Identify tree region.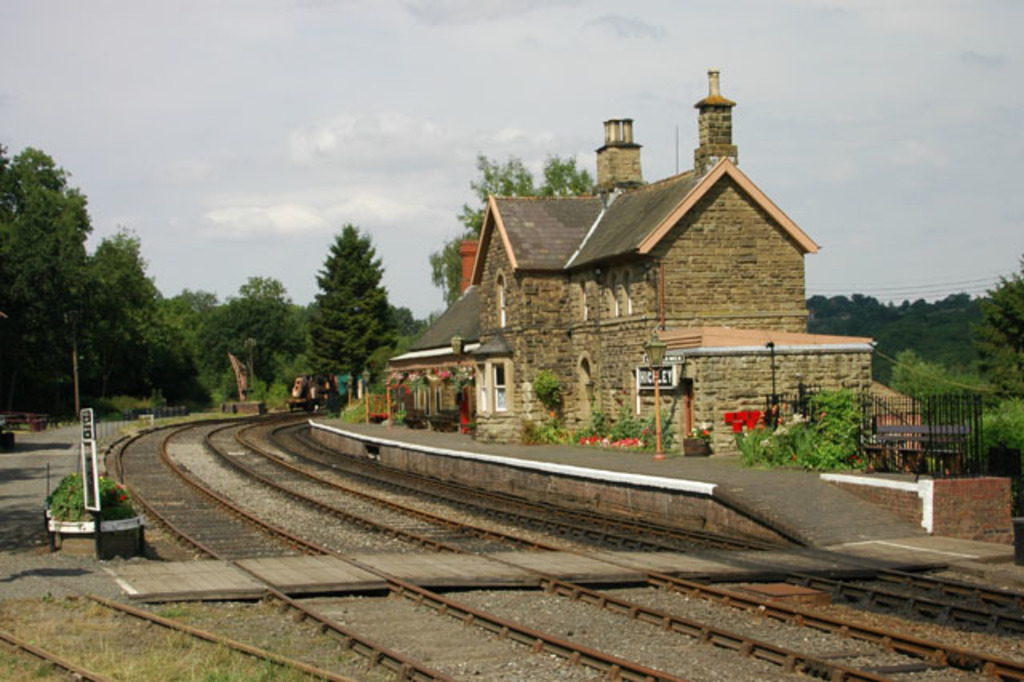
Region: bbox(392, 303, 419, 341).
